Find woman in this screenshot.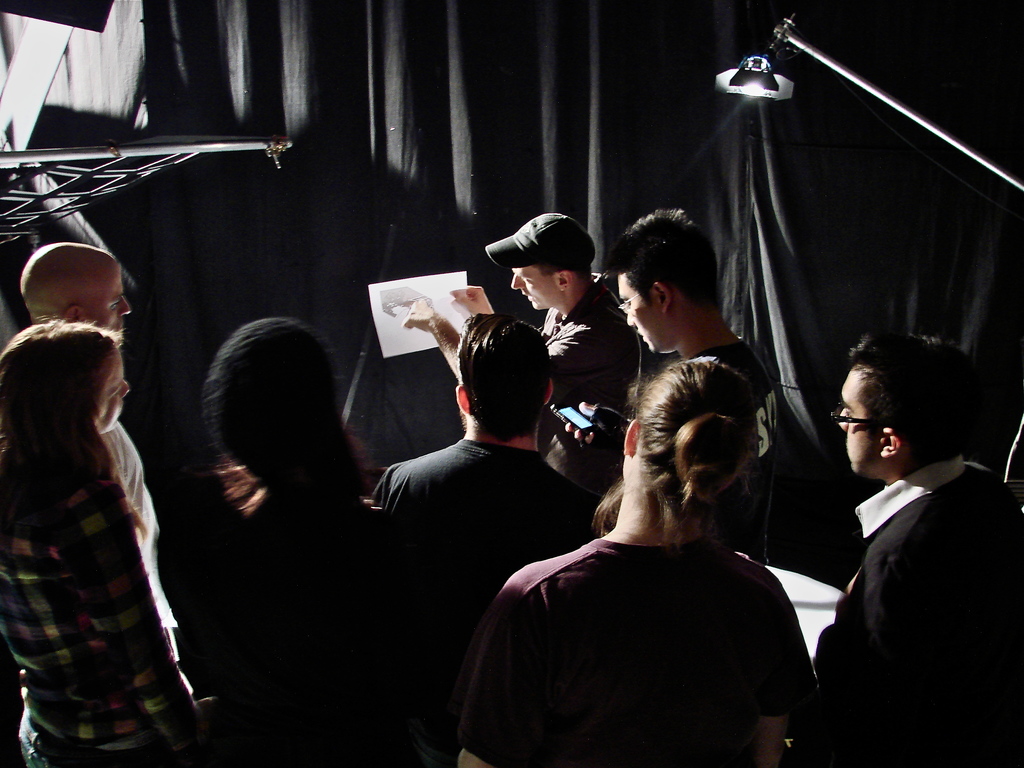
The bounding box for woman is [485,348,815,748].
